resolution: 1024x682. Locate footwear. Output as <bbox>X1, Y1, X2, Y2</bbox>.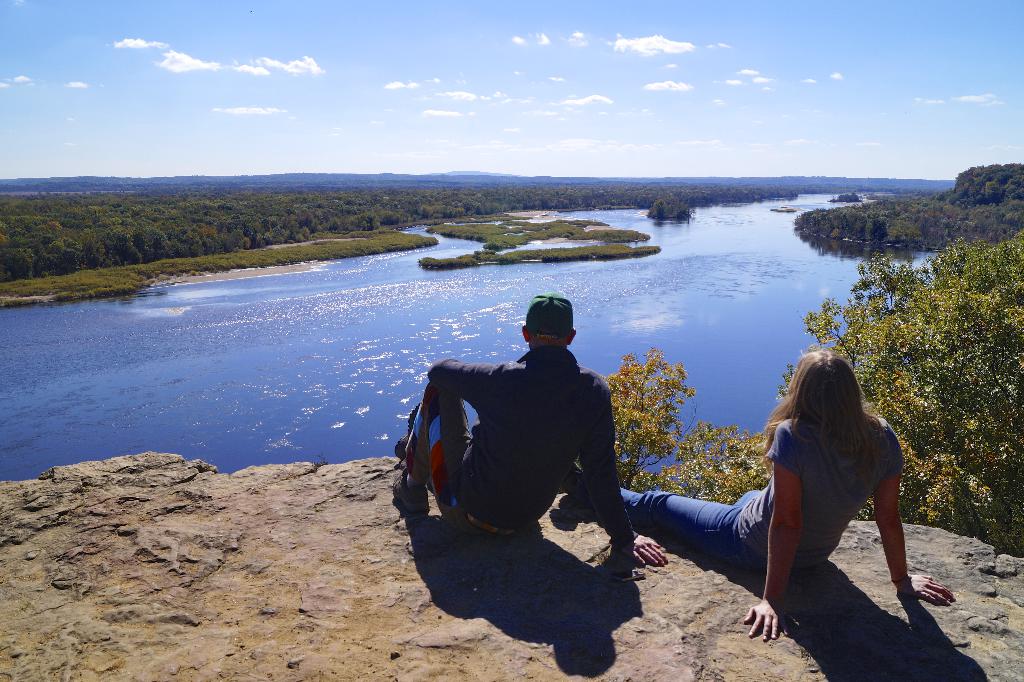
<bbox>562, 458, 583, 500</bbox>.
